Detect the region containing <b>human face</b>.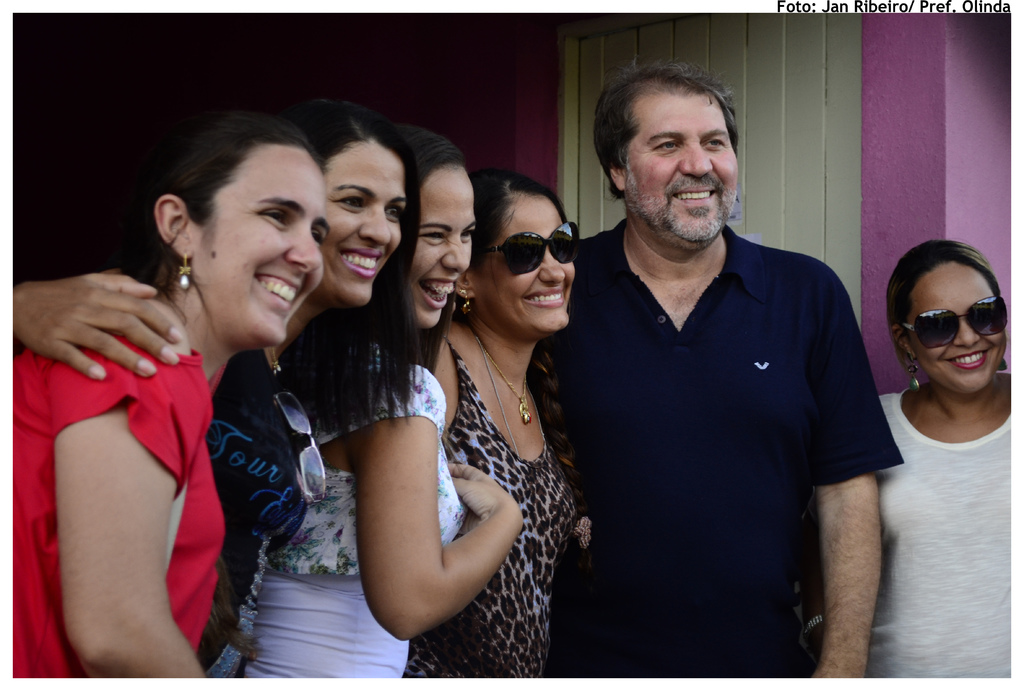
l=188, t=145, r=328, b=346.
